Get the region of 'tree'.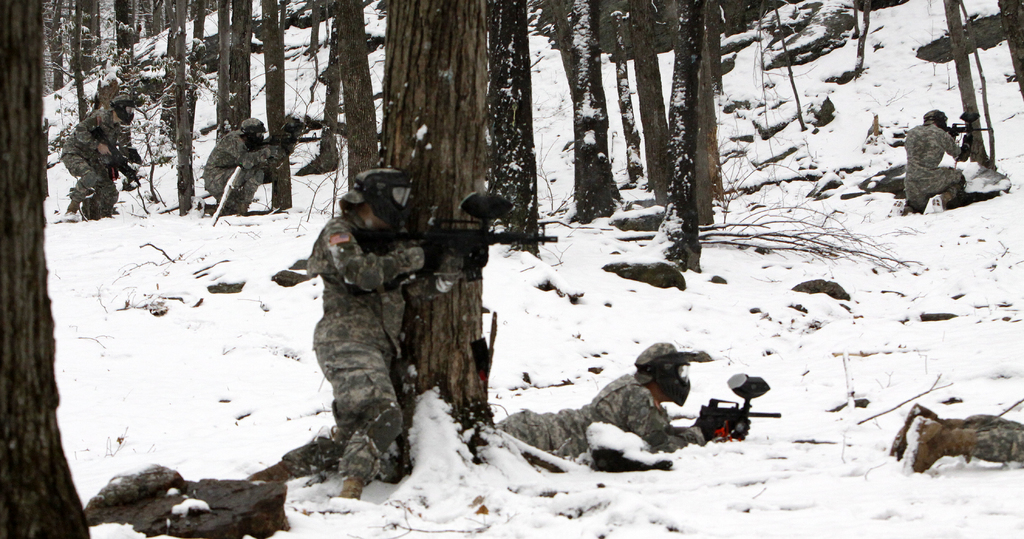
bbox(645, 0, 703, 274).
